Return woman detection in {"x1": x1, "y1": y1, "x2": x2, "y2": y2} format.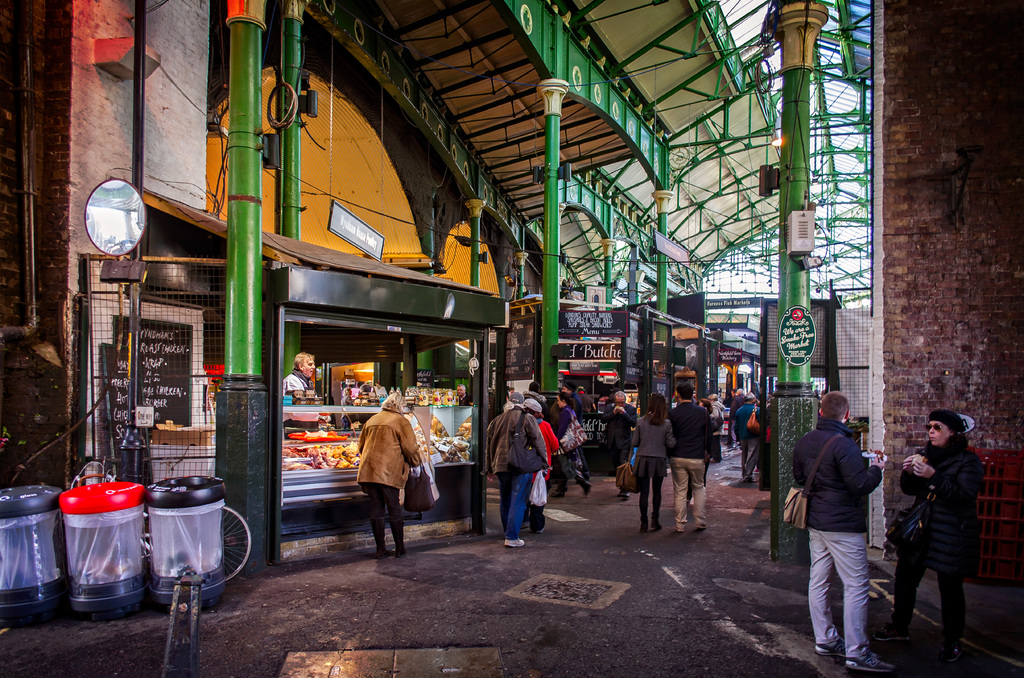
{"x1": 888, "y1": 395, "x2": 989, "y2": 670}.
